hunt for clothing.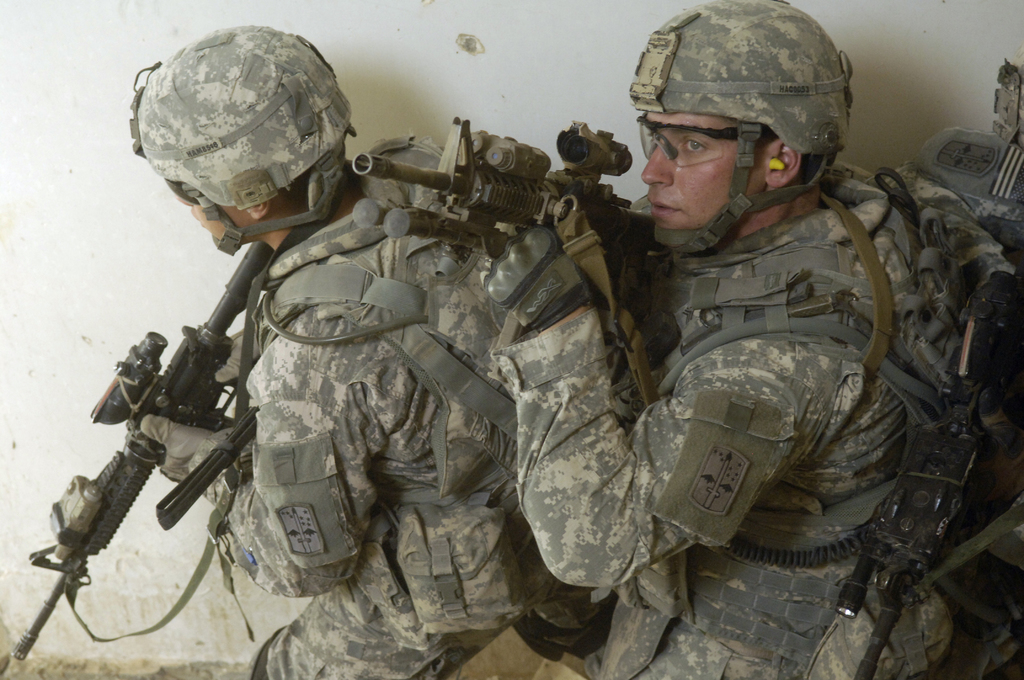
Hunted down at left=491, top=158, right=1023, bottom=679.
